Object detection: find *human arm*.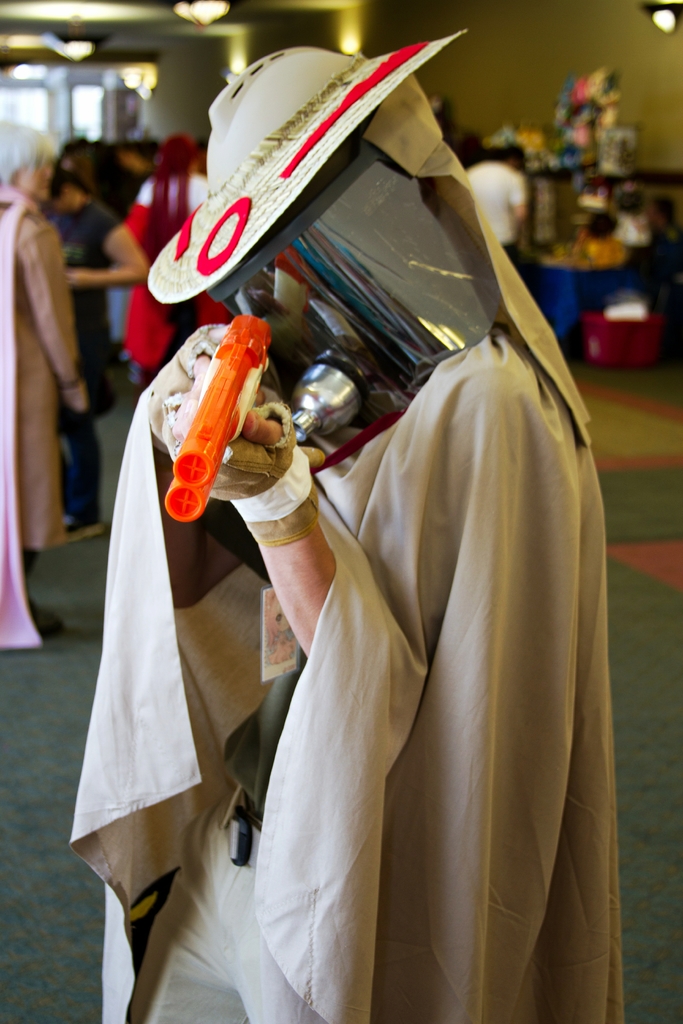
(509,168,534,219).
